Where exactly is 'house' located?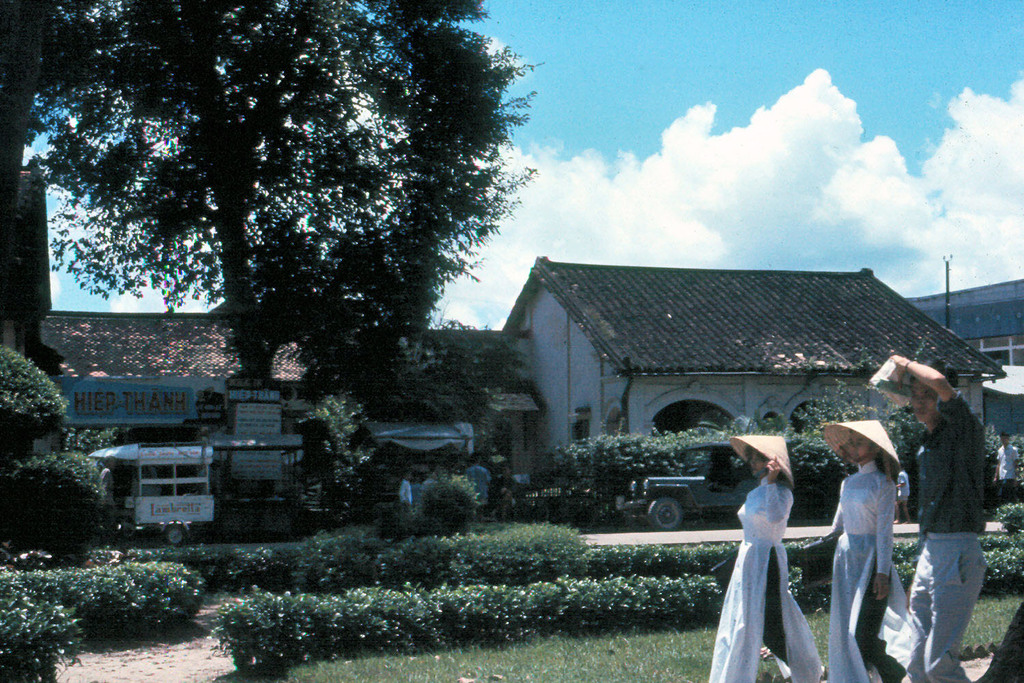
Its bounding box is 0:296:442:517.
